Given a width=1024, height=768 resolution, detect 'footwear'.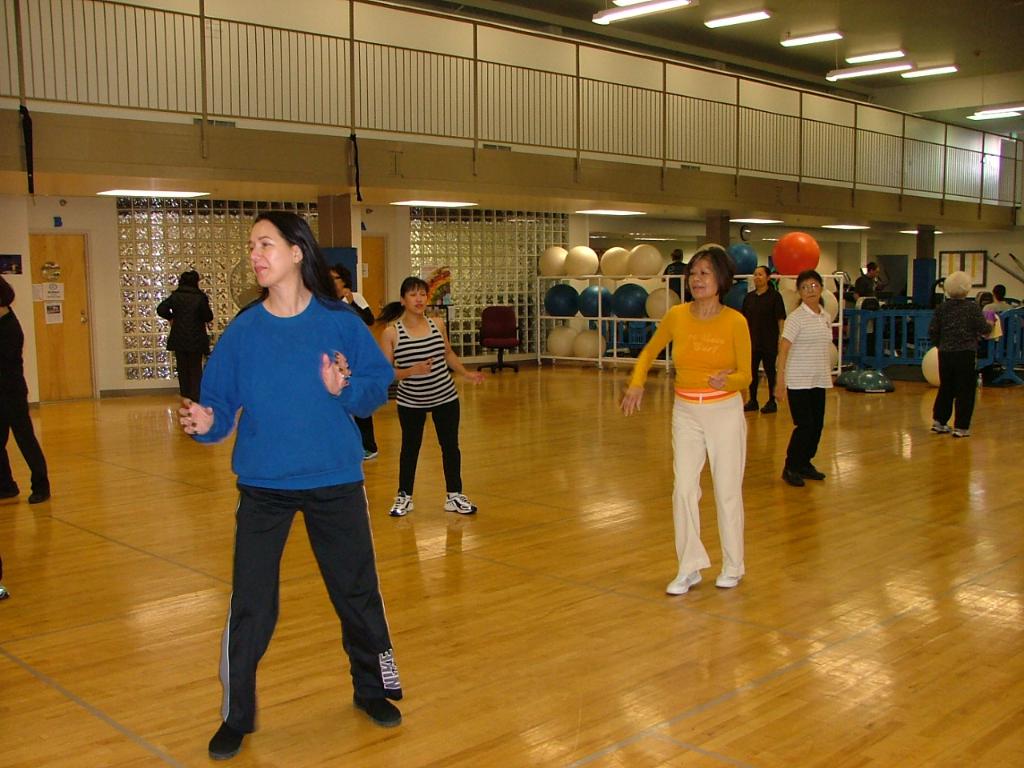
[954, 427, 970, 435].
